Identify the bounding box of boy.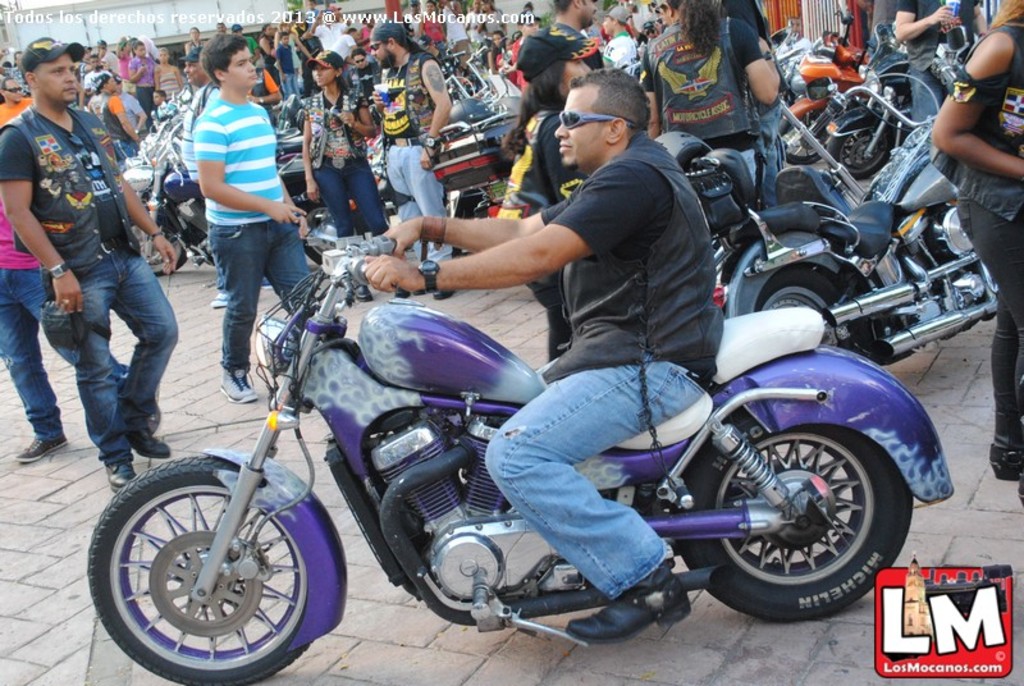
[275, 31, 302, 100].
